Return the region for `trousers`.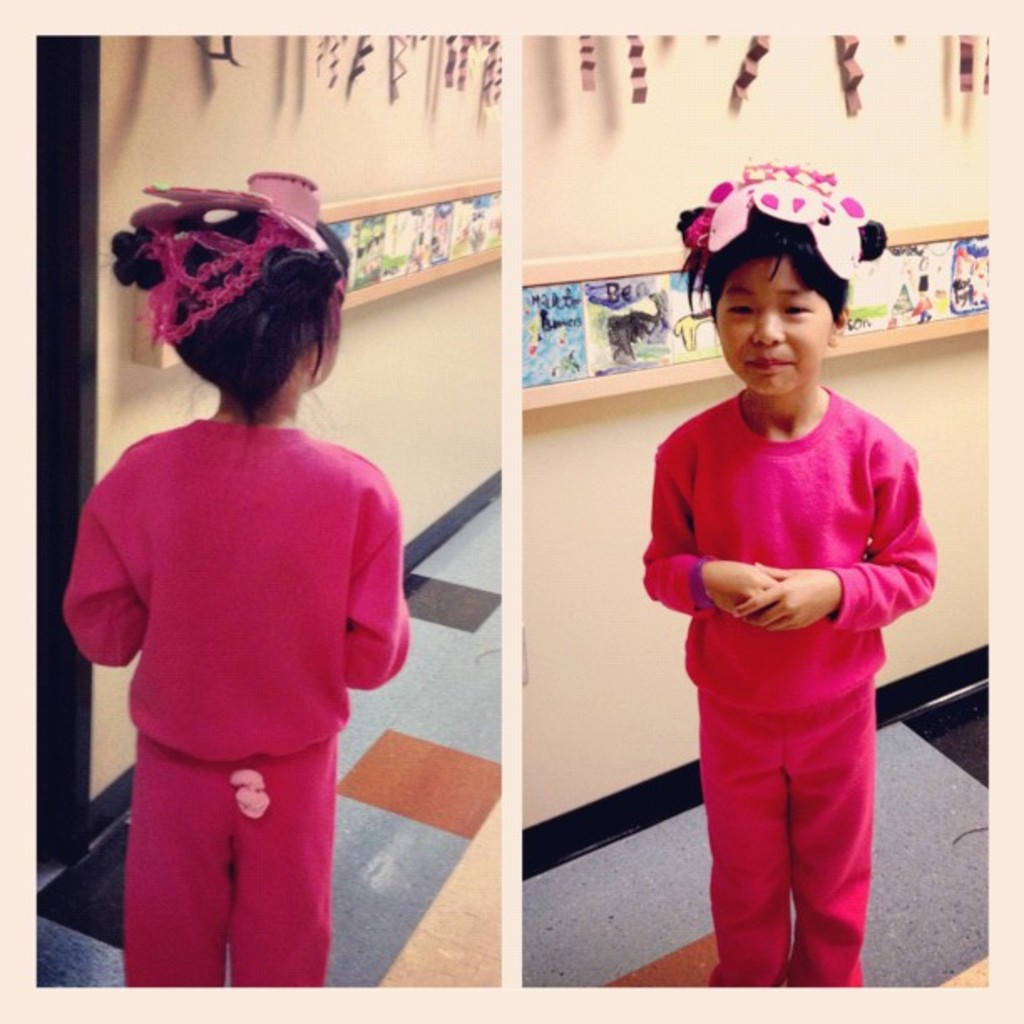
120 740 348 992.
